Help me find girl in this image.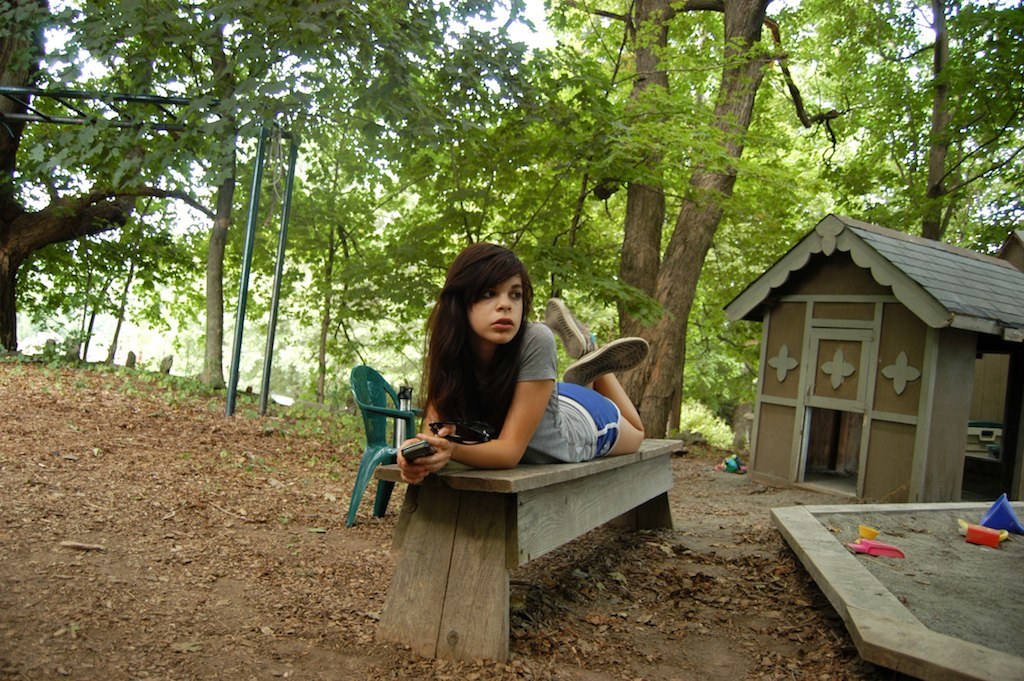
Found it: bbox(394, 242, 647, 485).
